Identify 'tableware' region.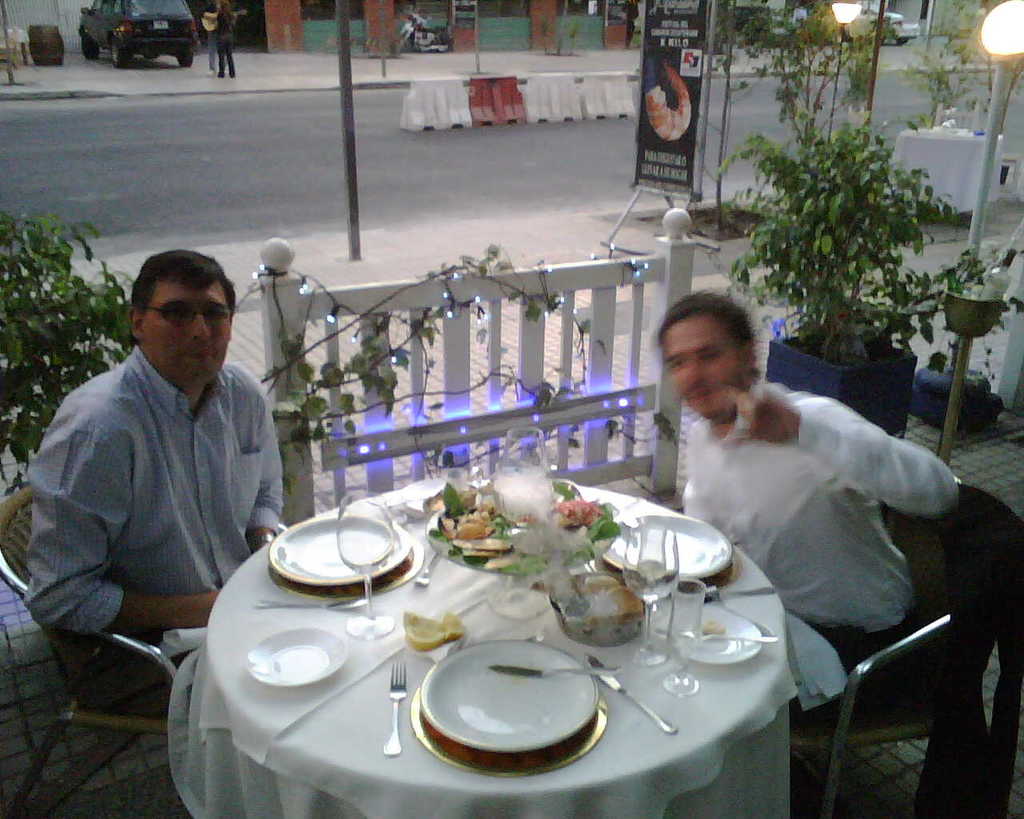
Region: {"left": 714, "top": 582, "right": 786, "bottom": 601}.
